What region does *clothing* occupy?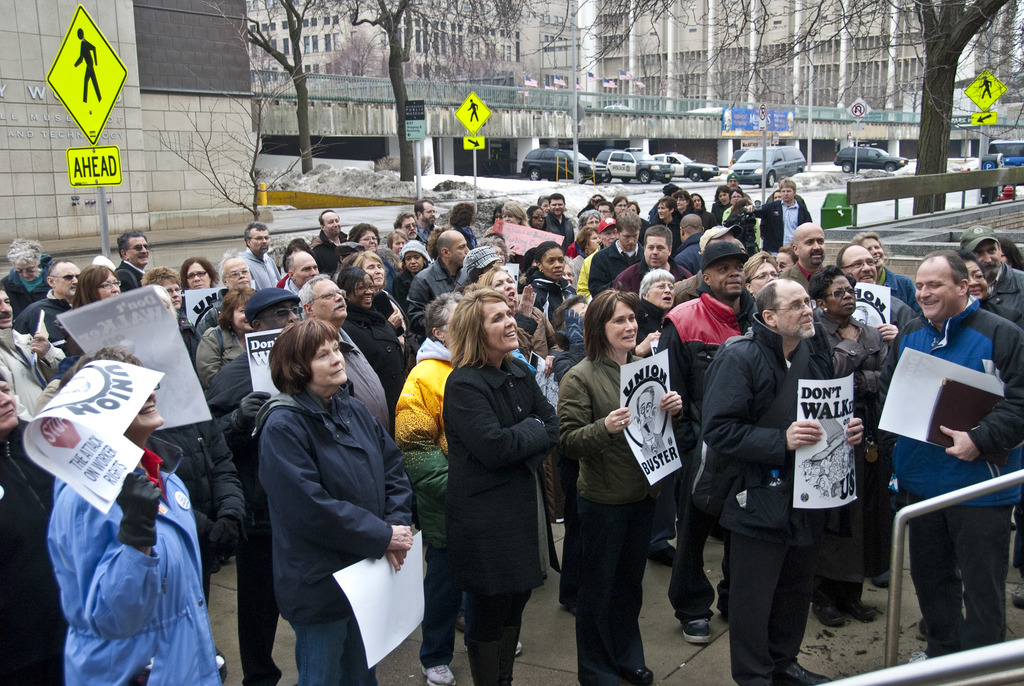
bbox(980, 256, 1023, 325).
